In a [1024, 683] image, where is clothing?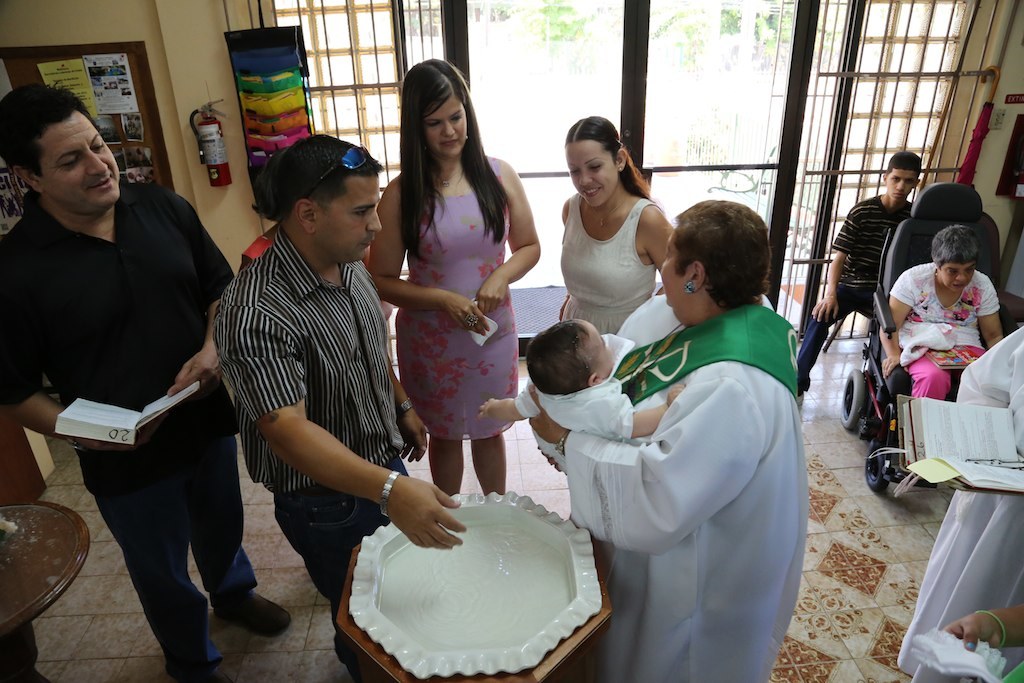
BBox(793, 193, 914, 389).
